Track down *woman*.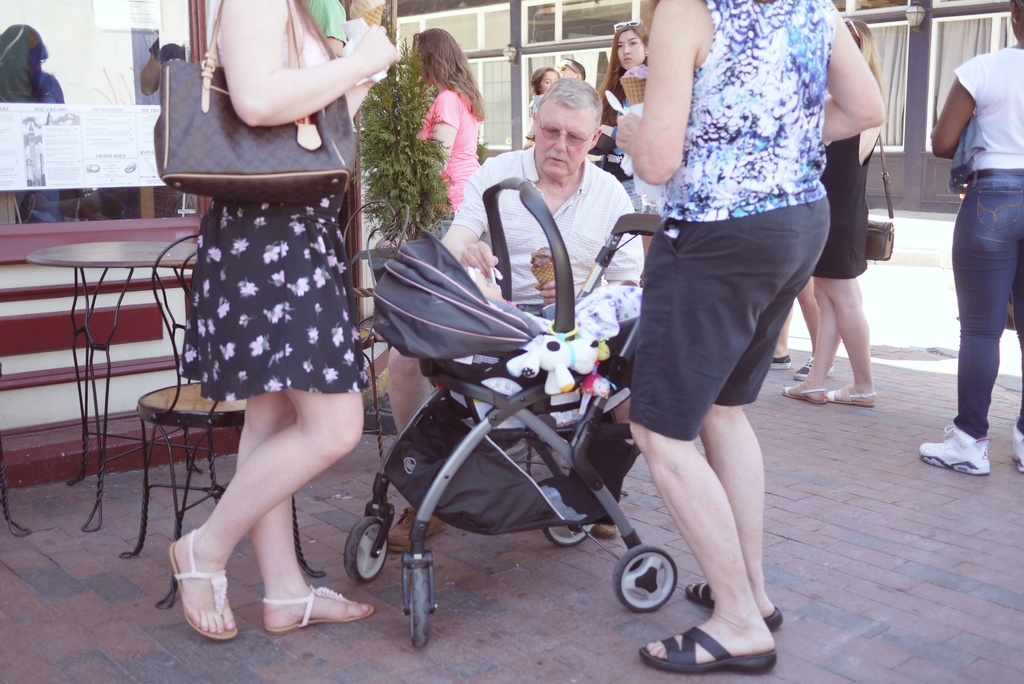
Tracked to {"x1": 920, "y1": 0, "x2": 1023, "y2": 476}.
